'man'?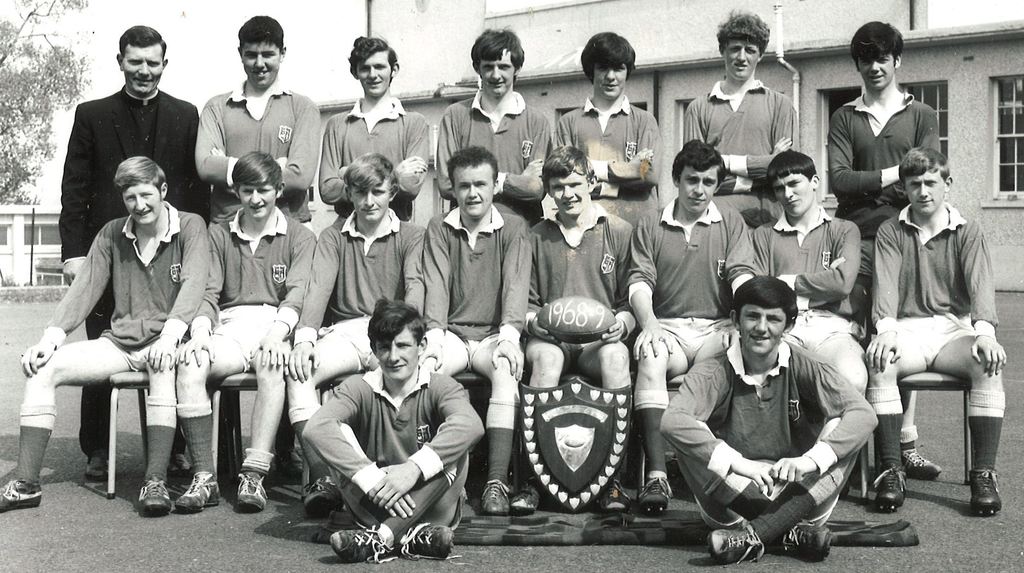
(284,154,423,508)
